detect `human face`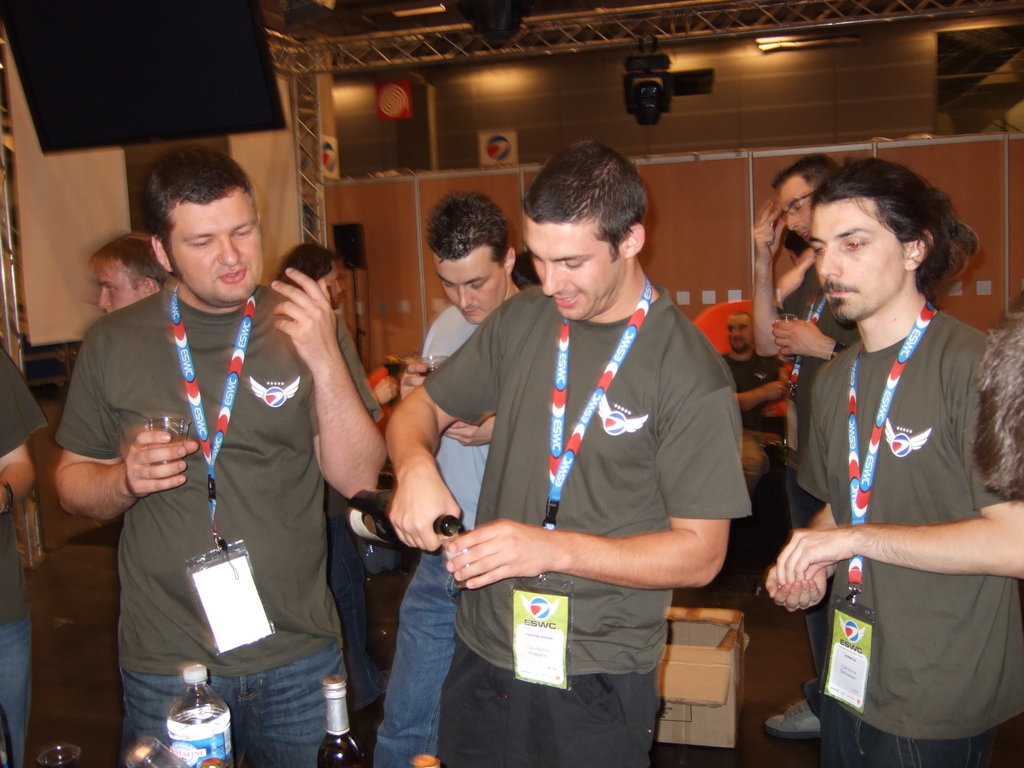
(x1=809, y1=204, x2=906, y2=324)
